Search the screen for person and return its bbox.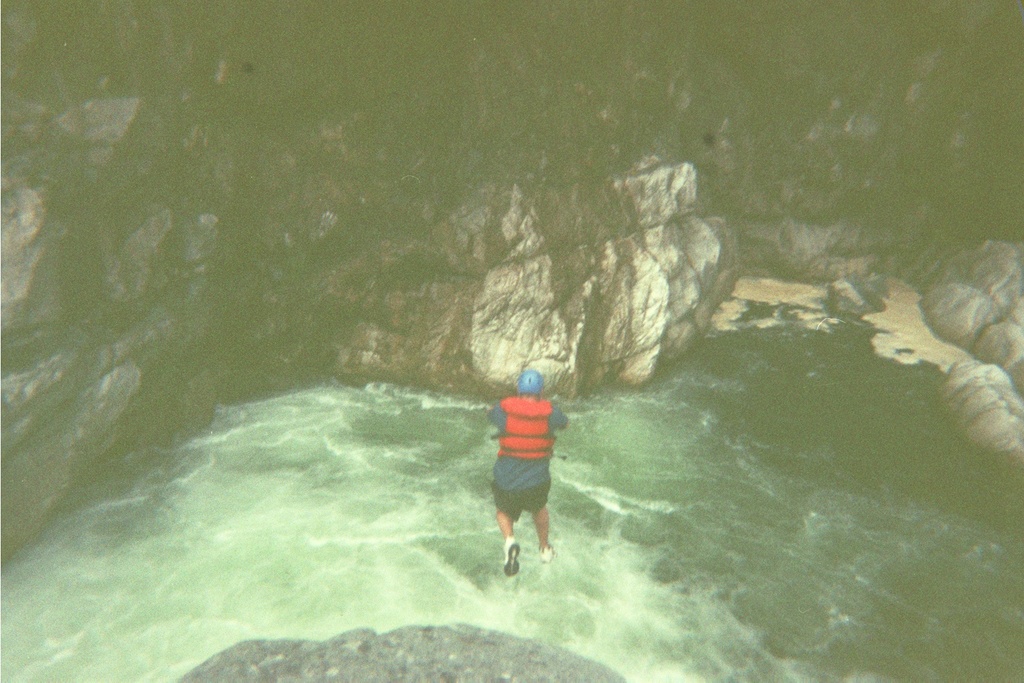
Found: locate(487, 377, 569, 573).
